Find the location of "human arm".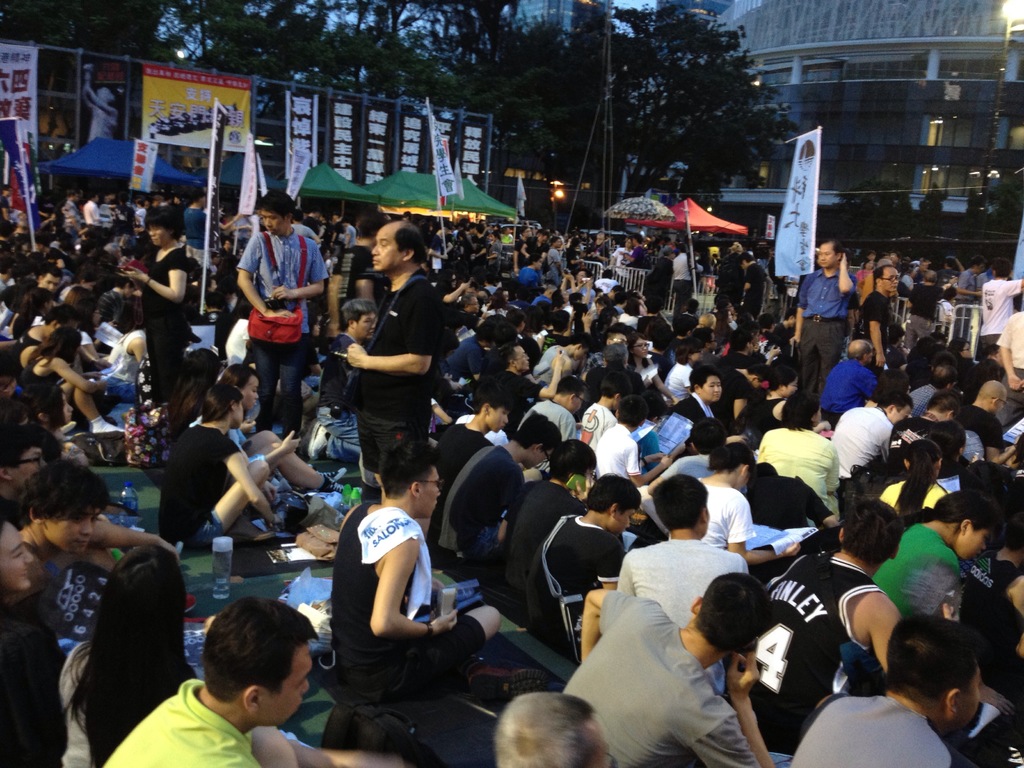
Location: <box>824,449,843,482</box>.
